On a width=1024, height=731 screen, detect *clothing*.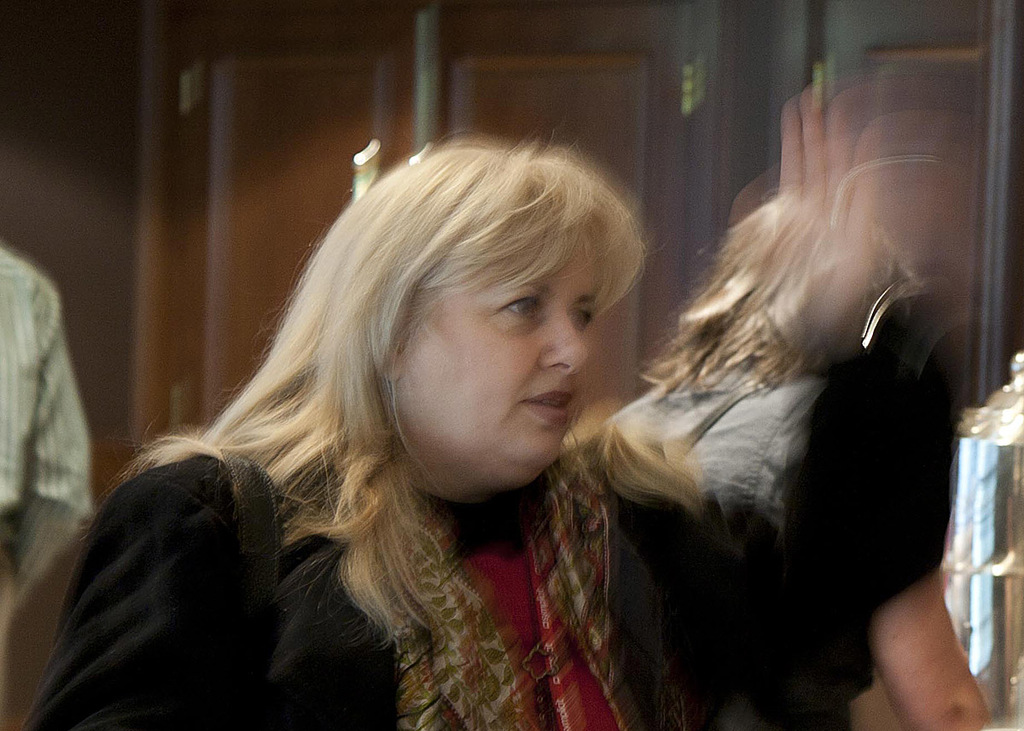
(0, 357, 680, 725).
